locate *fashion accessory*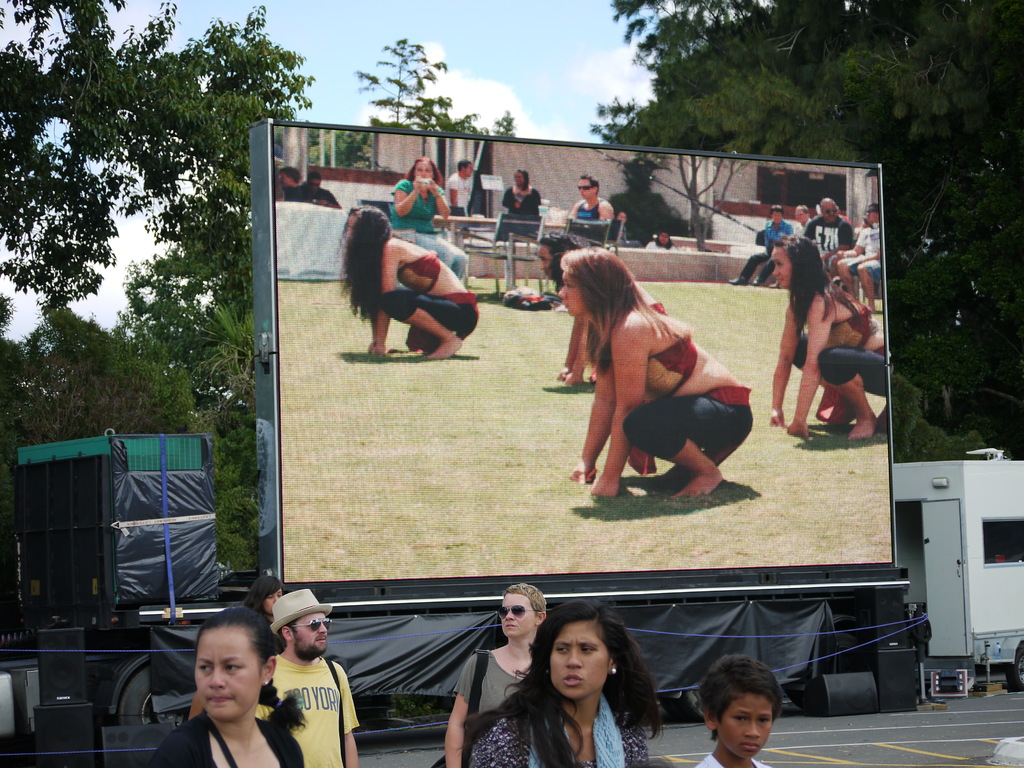
detection(575, 184, 596, 195)
